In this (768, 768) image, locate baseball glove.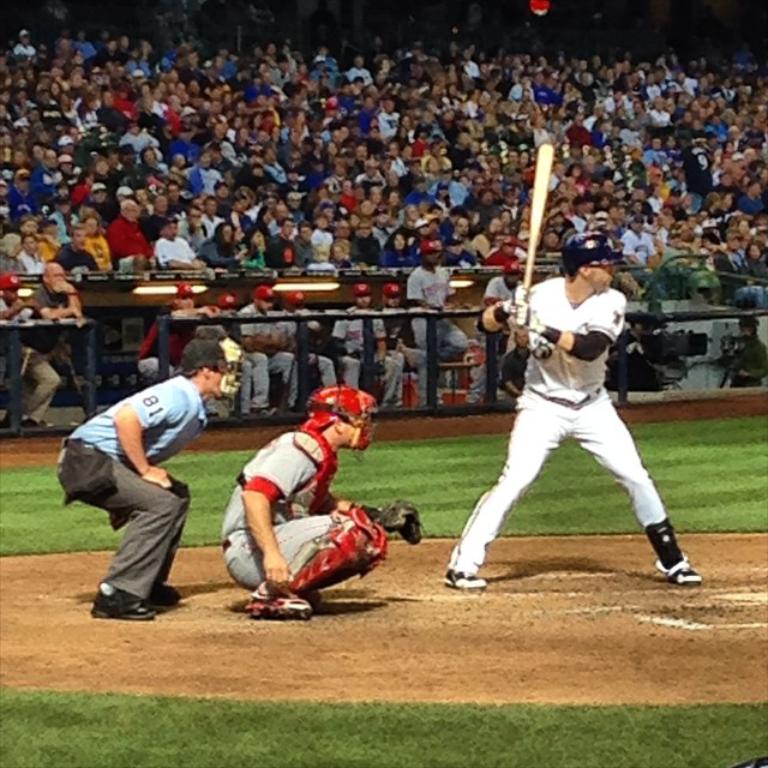
Bounding box: x1=497, y1=295, x2=550, y2=334.
